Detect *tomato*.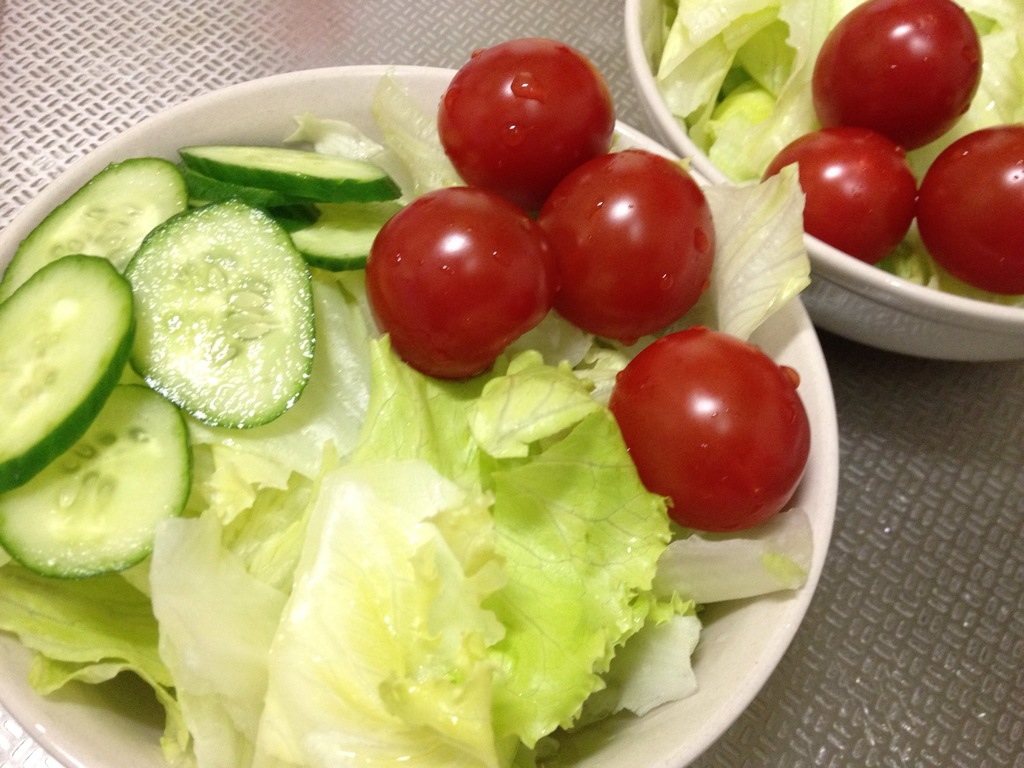
Detected at 538/145/721/352.
